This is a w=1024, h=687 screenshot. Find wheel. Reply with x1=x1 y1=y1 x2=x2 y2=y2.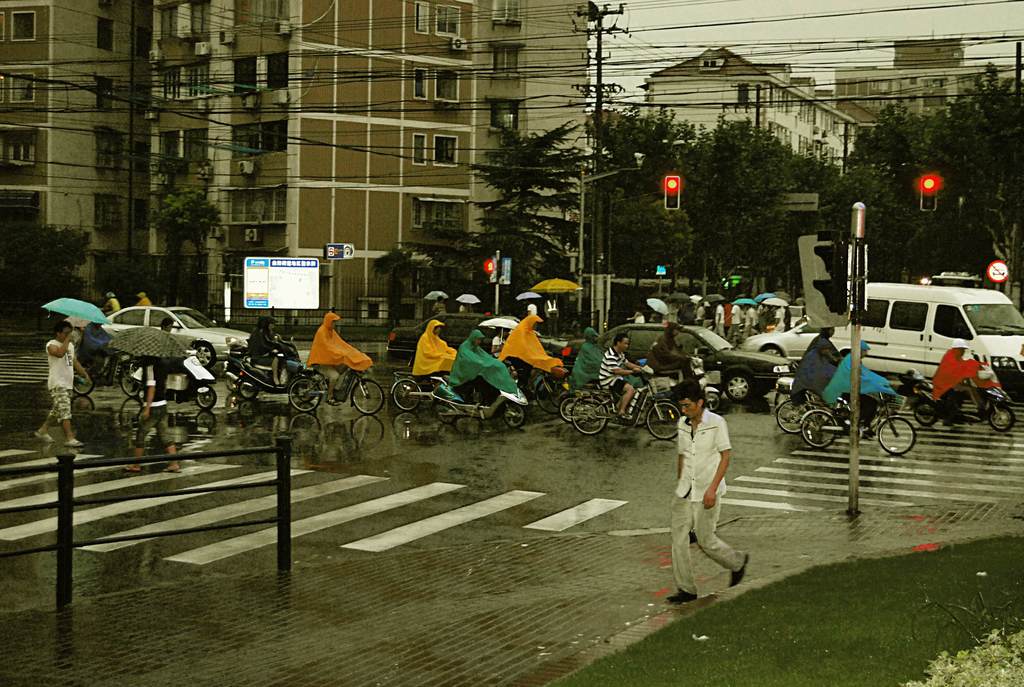
x1=570 y1=396 x2=612 y2=437.
